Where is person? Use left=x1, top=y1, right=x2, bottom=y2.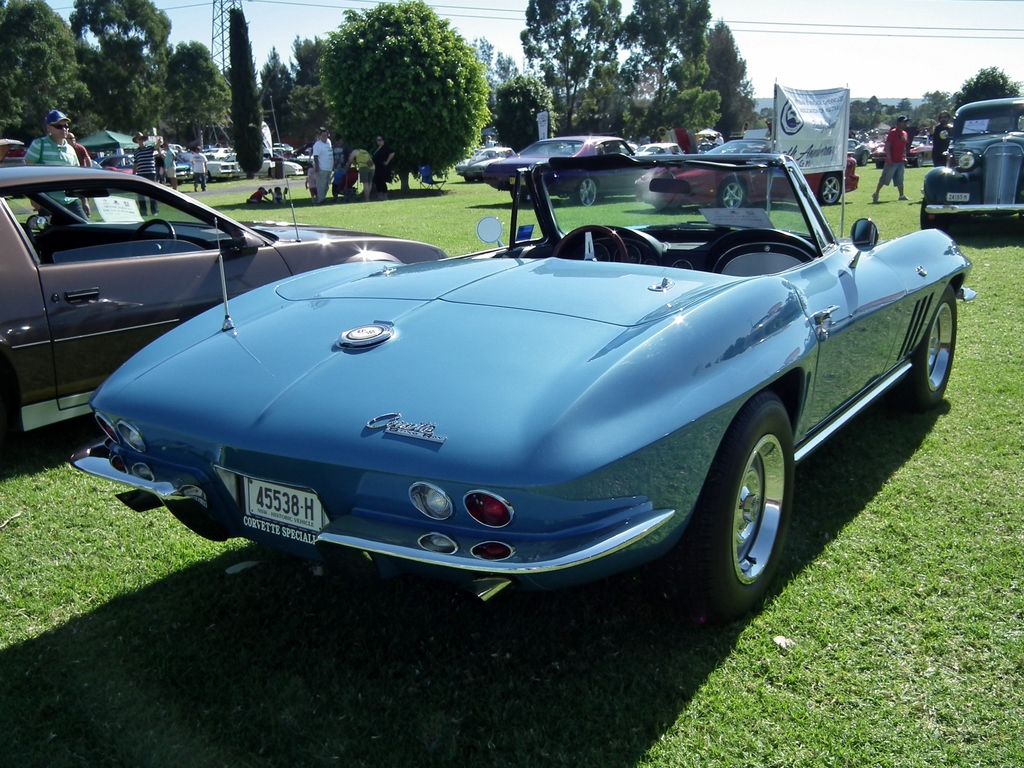
left=847, top=127, right=857, bottom=140.
